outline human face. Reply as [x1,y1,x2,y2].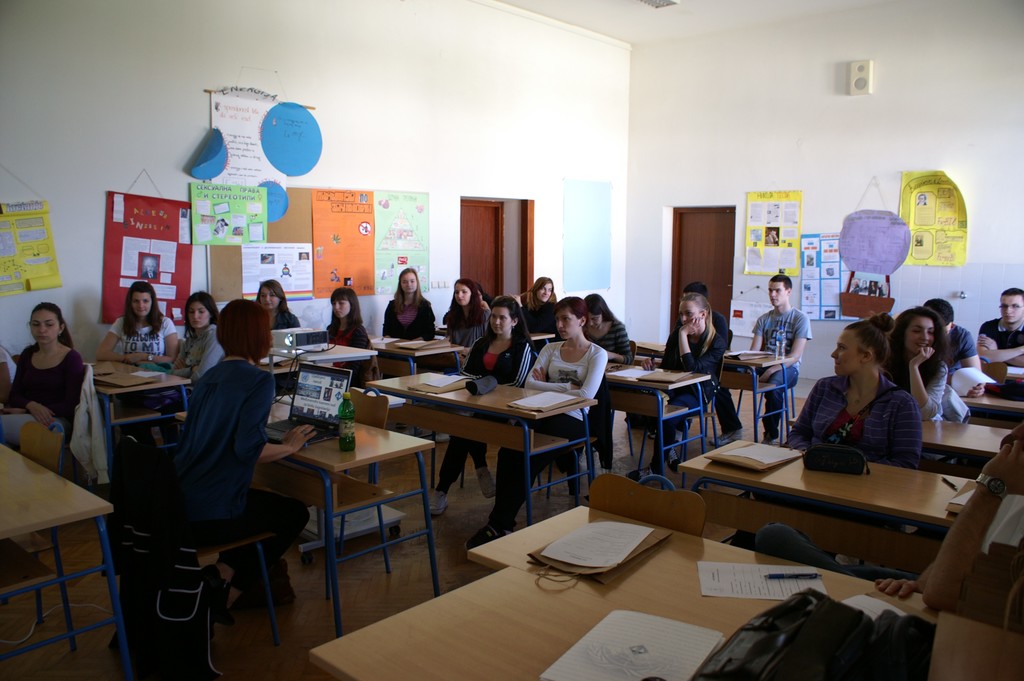
[831,331,861,374].
